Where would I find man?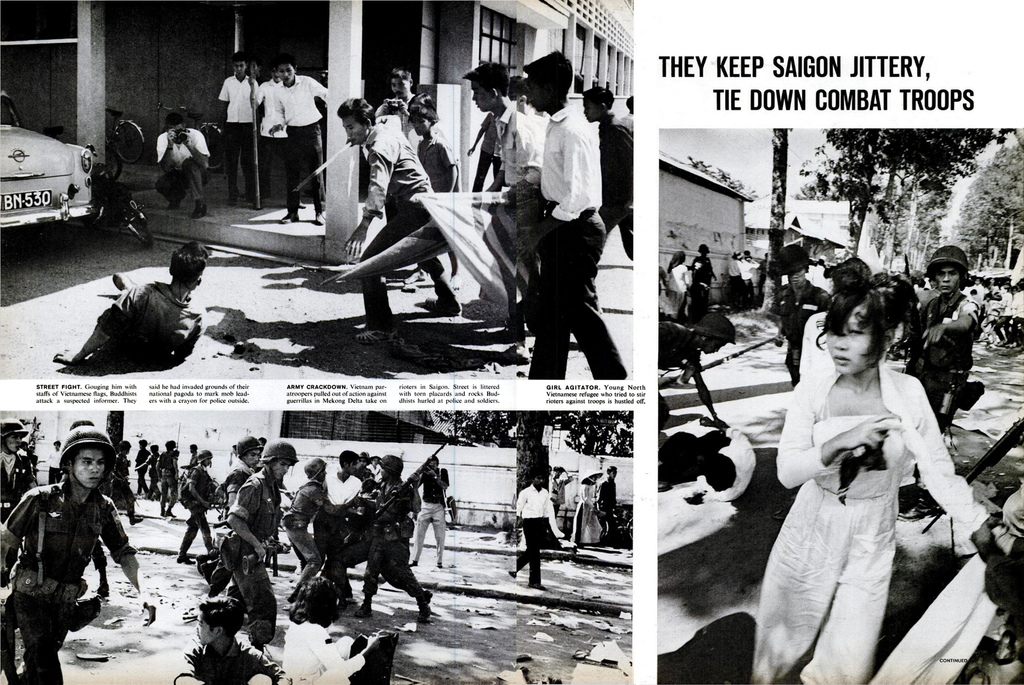
At crop(516, 93, 623, 394).
